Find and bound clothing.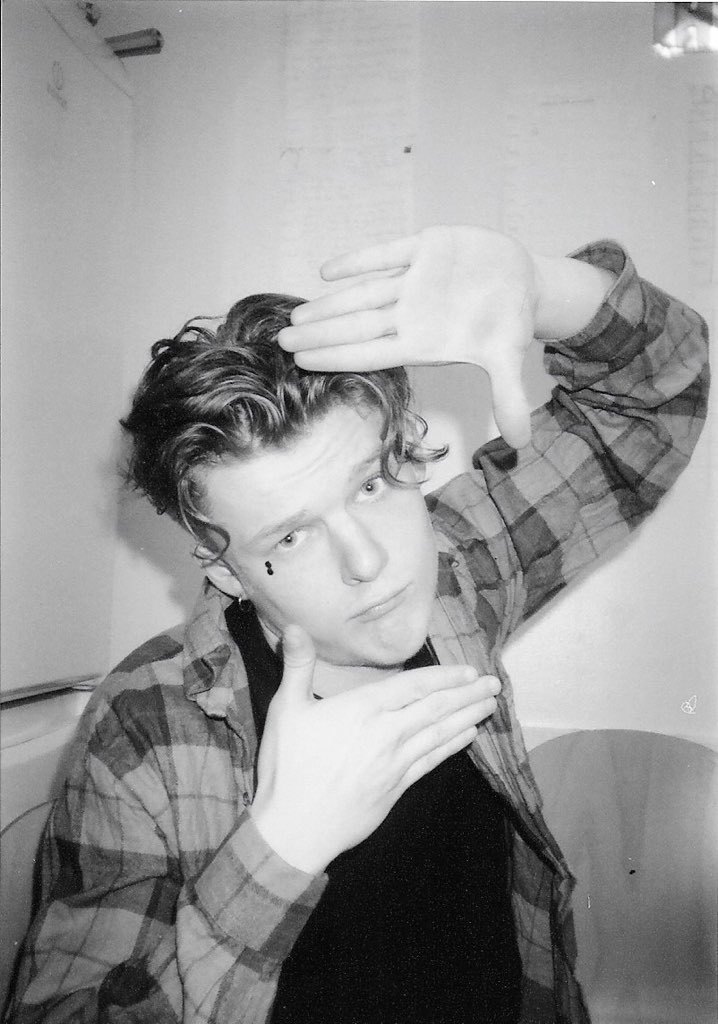
Bound: locate(3, 243, 700, 1023).
